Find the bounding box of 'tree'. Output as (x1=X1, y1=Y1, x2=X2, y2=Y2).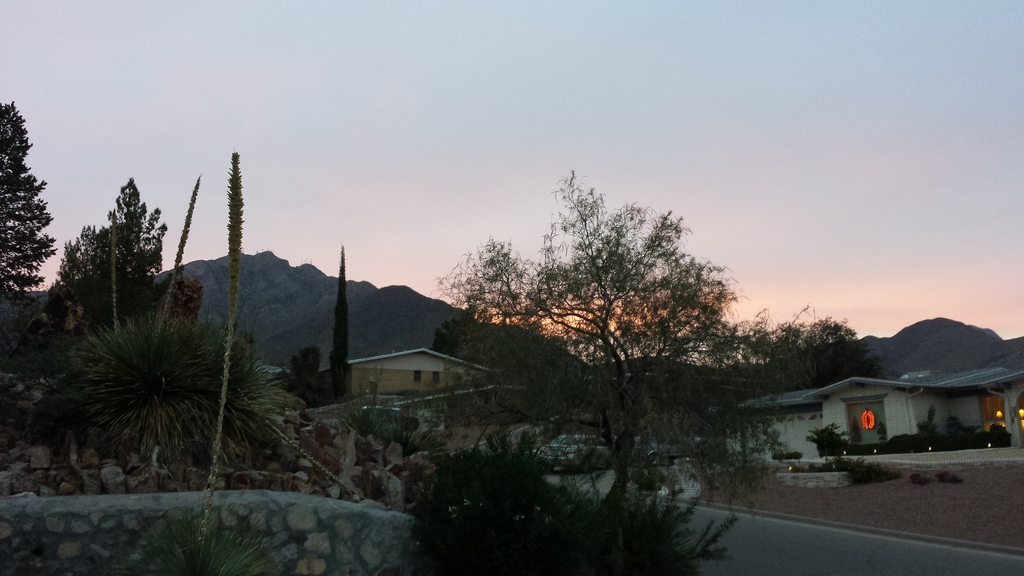
(x1=263, y1=342, x2=324, y2=401).
